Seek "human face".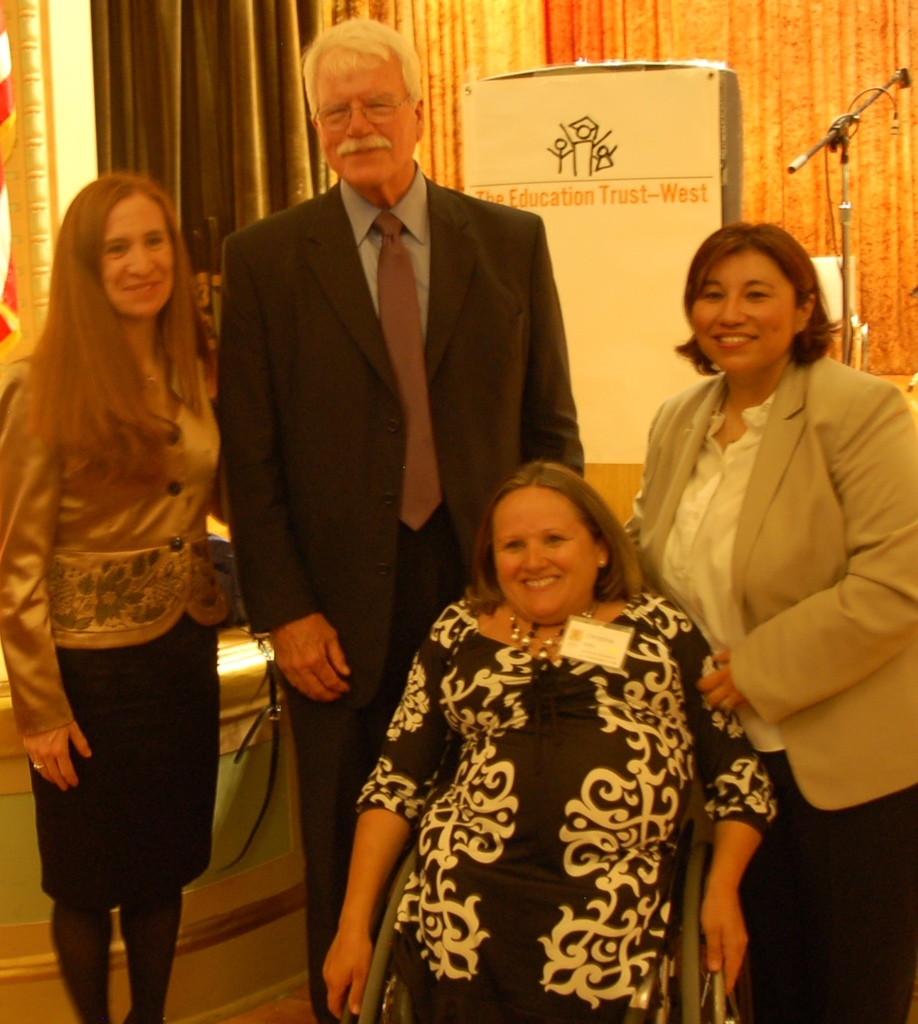
locate(686, 255, 799, 377).
